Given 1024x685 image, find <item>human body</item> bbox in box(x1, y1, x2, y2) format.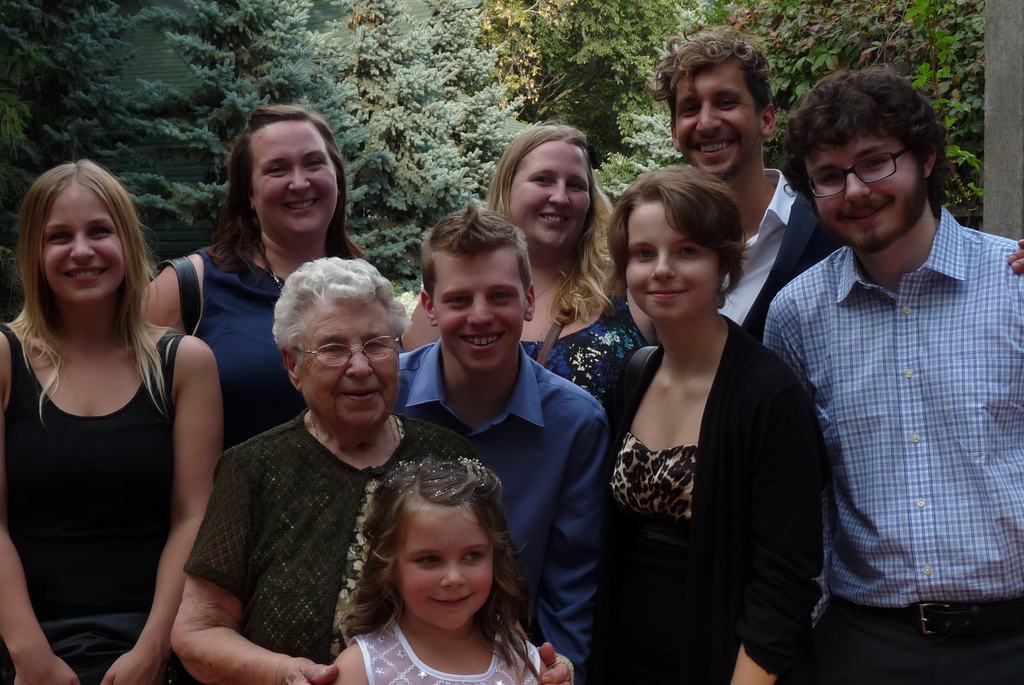
box(12, 170, 214, 672).
